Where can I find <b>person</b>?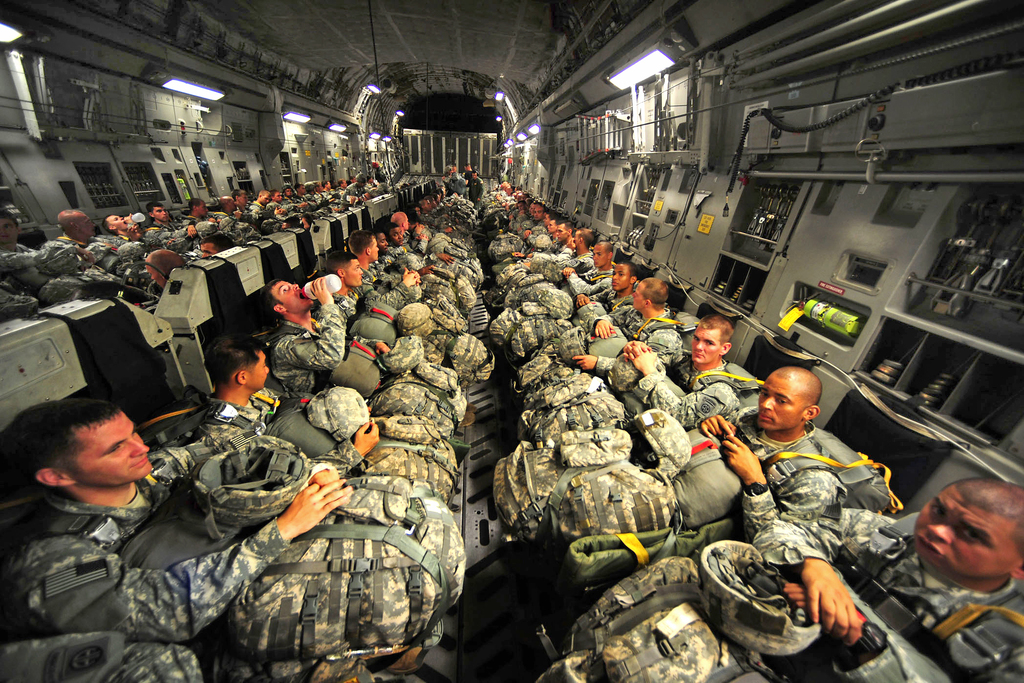
You can find it at box=[463, 160, 475, 177].
